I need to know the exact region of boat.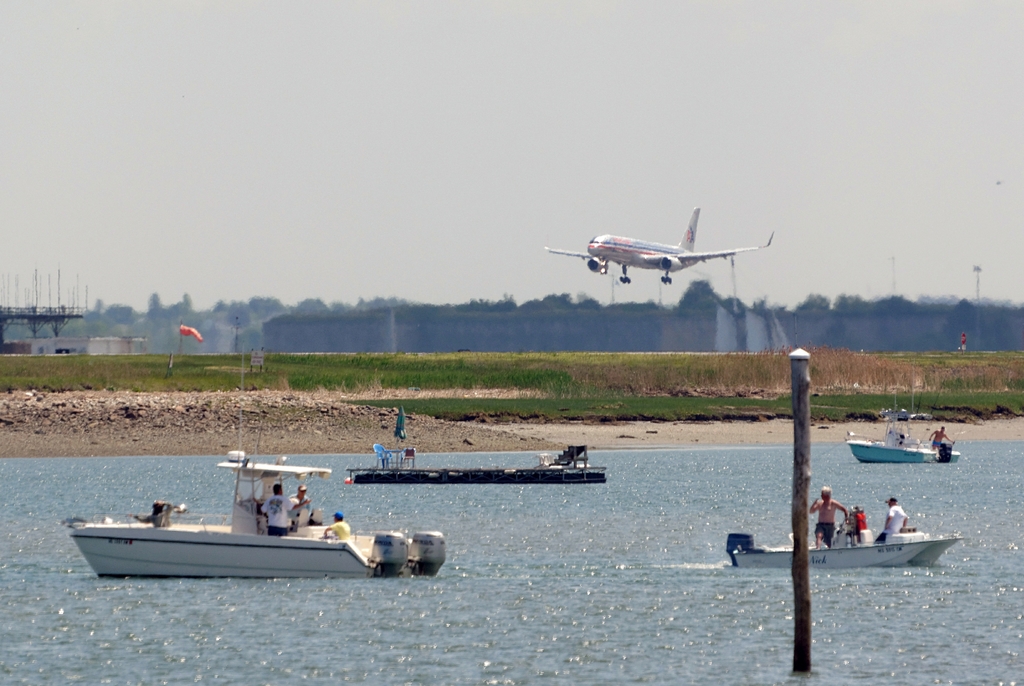
Region: (x1=349, y1=441, x2=610, y2=490).
